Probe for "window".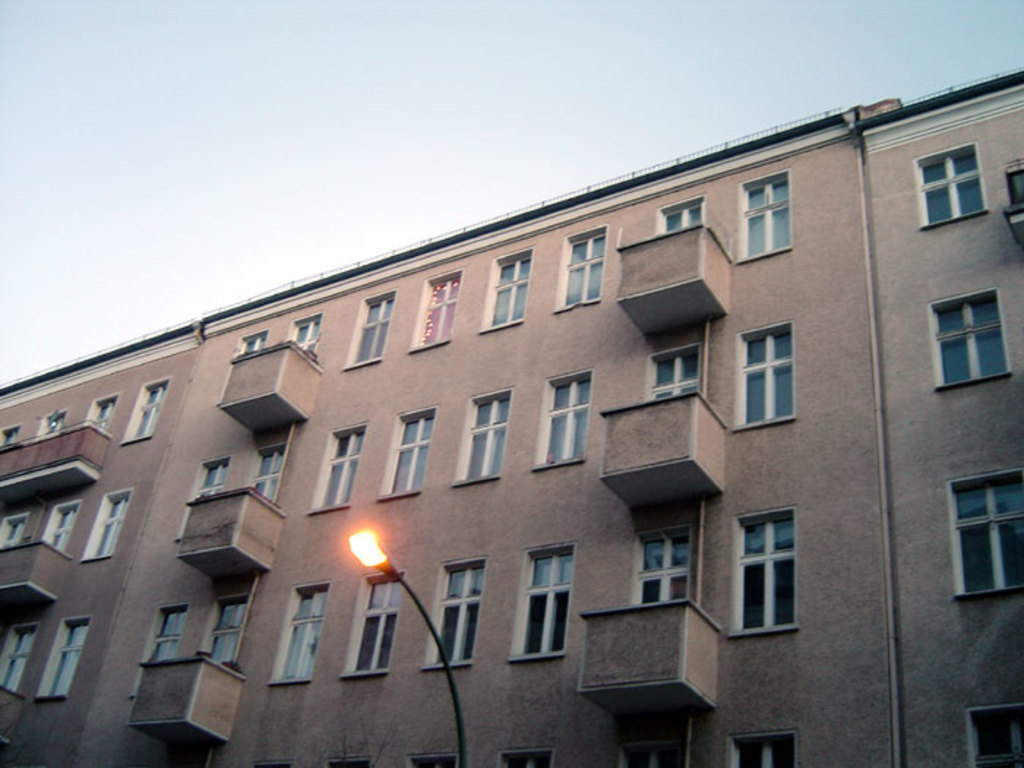
Probe result: rect(0, 625, 42, 692).
